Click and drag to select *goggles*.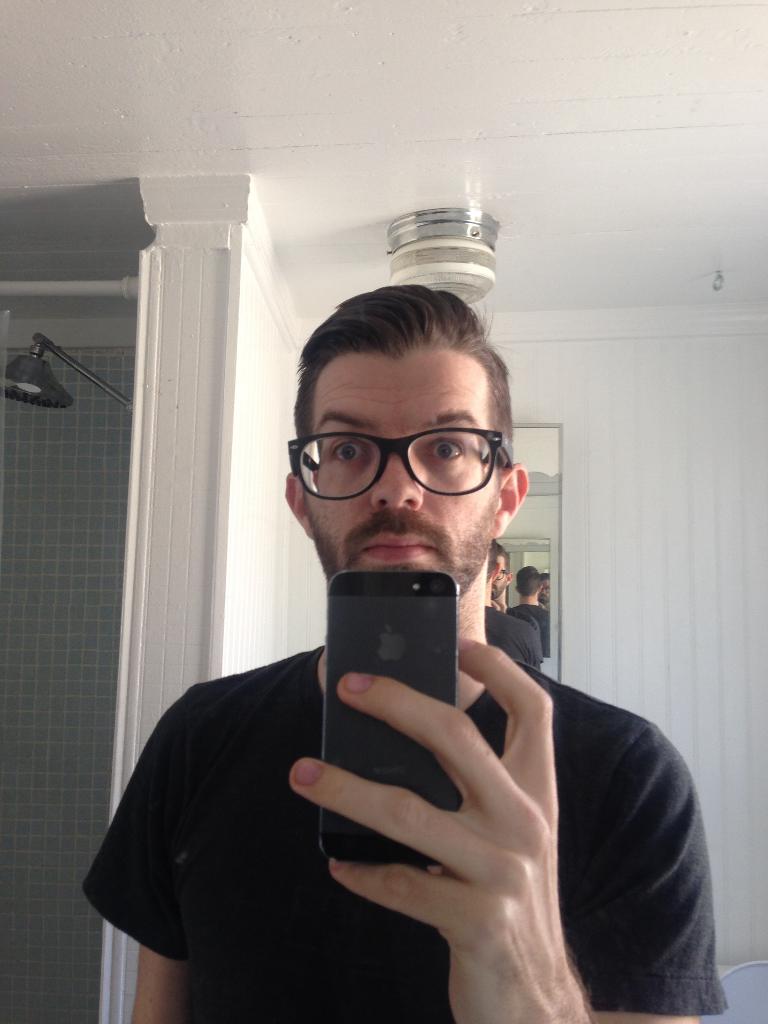
Selection: locate(282, 426, 513, 502).
